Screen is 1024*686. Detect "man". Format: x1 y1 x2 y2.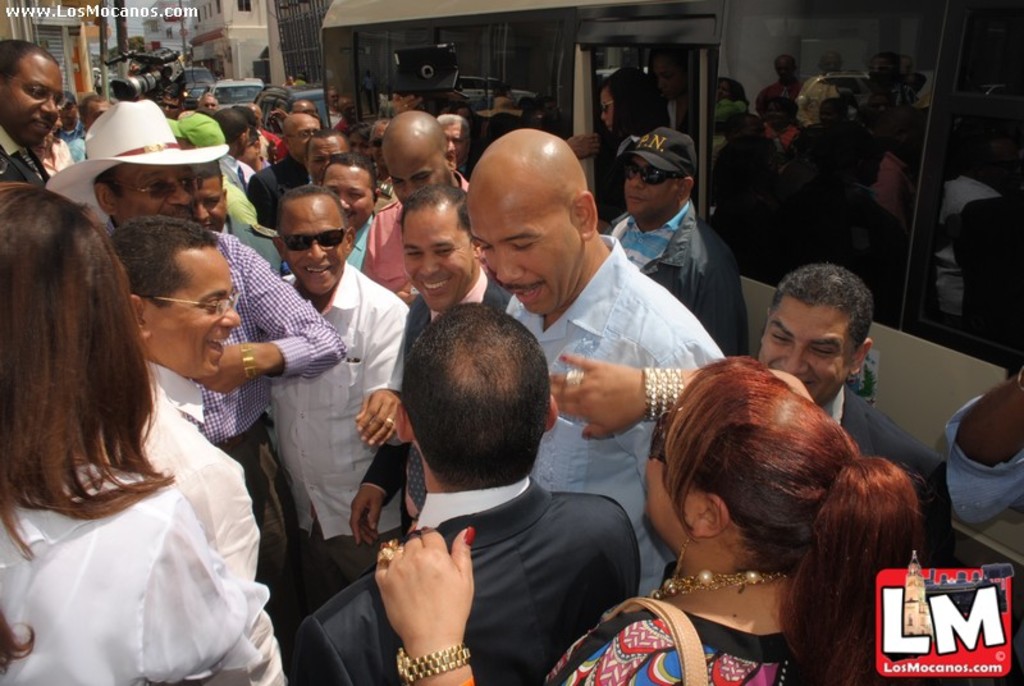
307 131 348 182.
